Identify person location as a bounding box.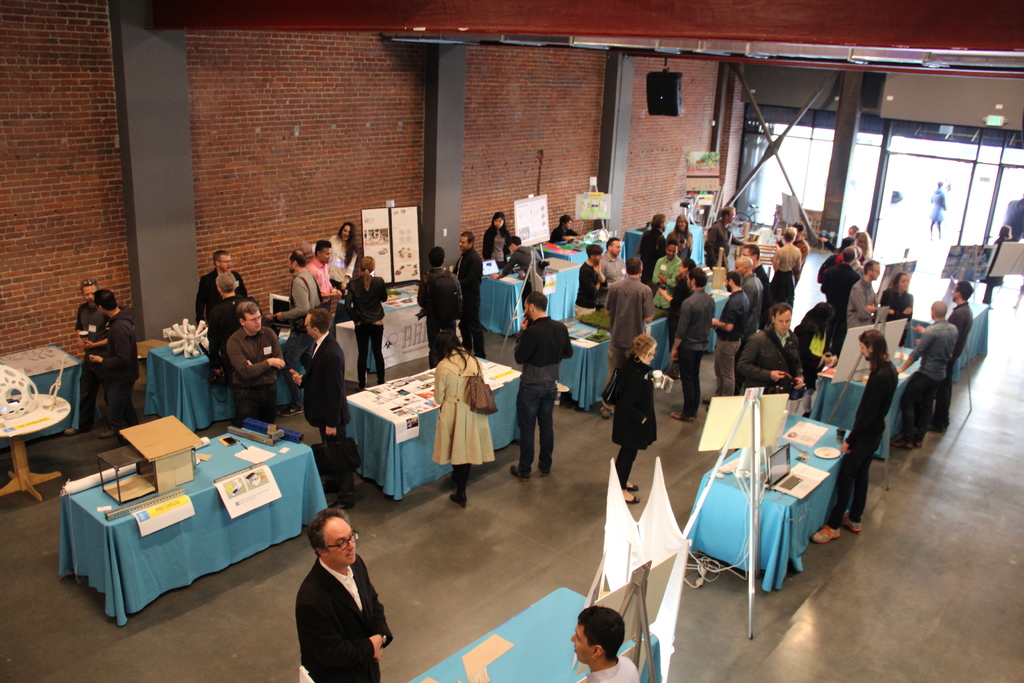
left=591, top=237, right=625, bottom=309.
